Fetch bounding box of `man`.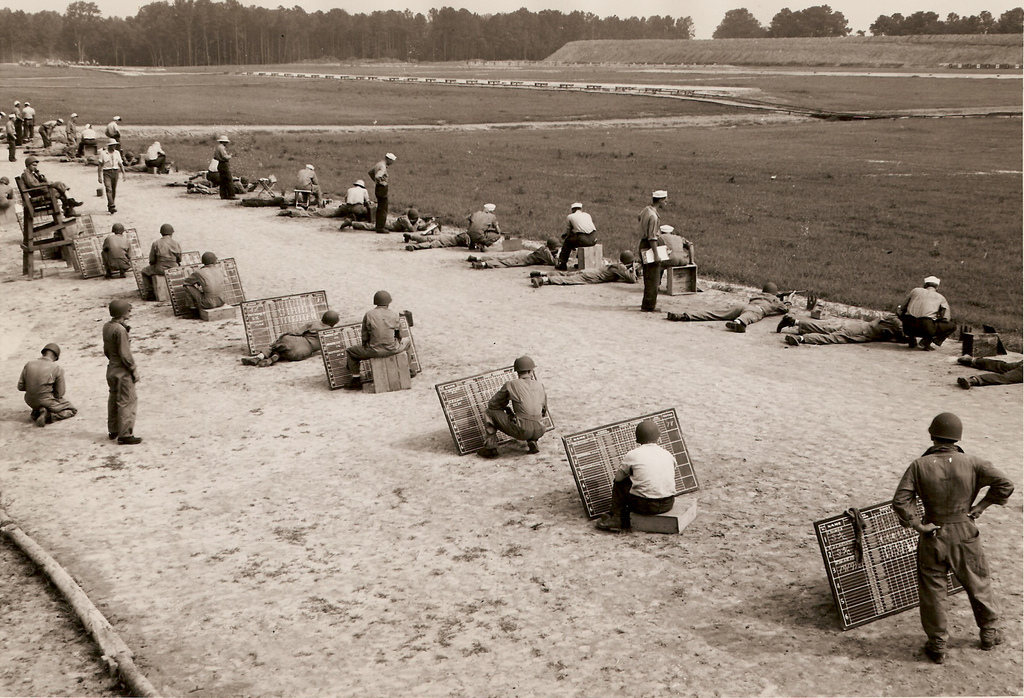
Bbox: bbox=(528, 249, 644, 289).
